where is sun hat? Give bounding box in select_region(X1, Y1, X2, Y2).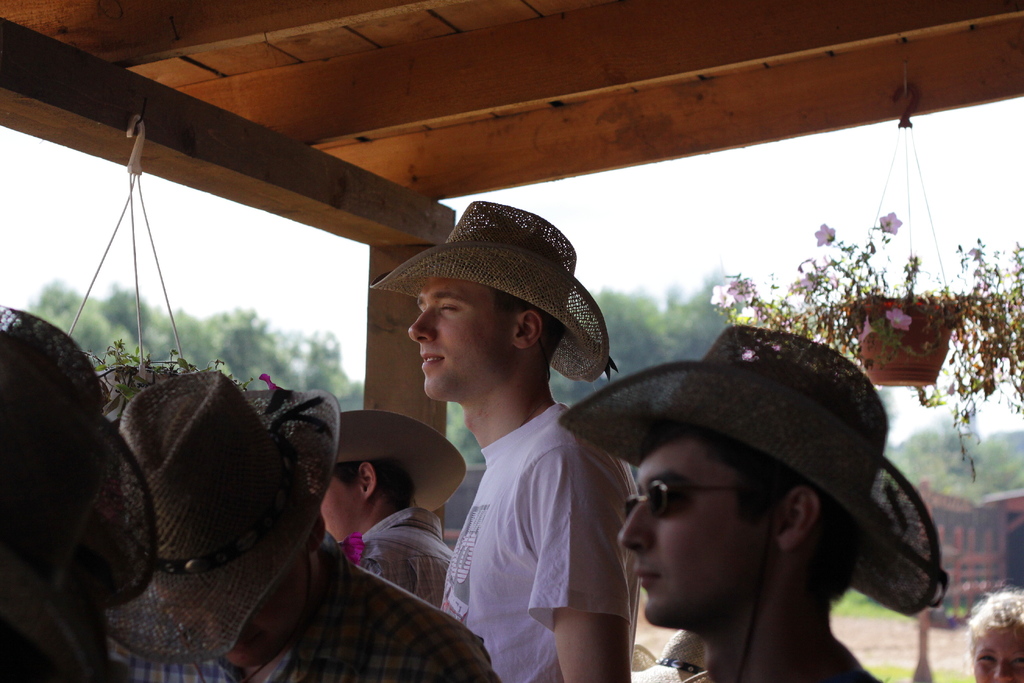
select_region(556, 320, 955, 609).
